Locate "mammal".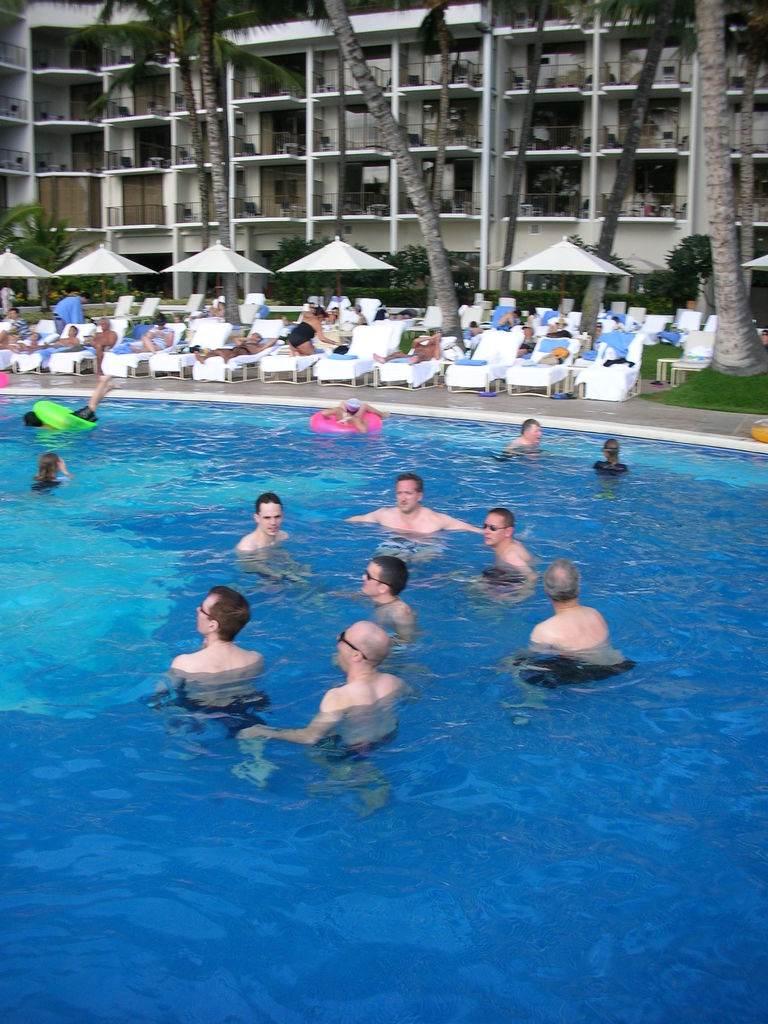
Bounding box: BBox(366, 333, 439, 370).
